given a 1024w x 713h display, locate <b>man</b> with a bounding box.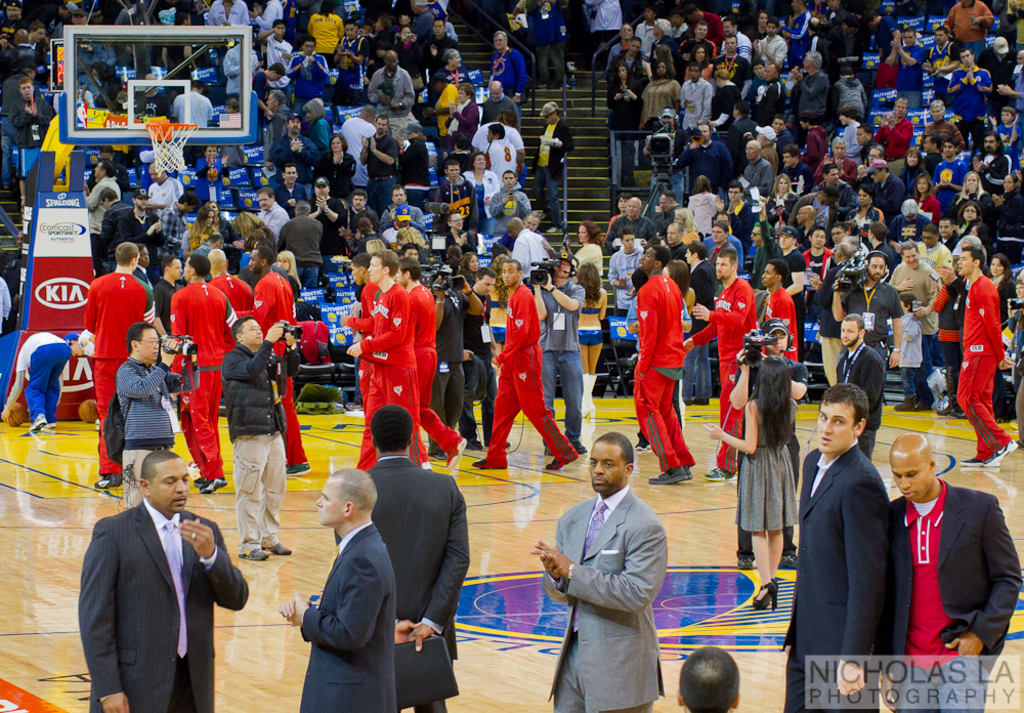
Located: box(524, 0, 567, 87).
